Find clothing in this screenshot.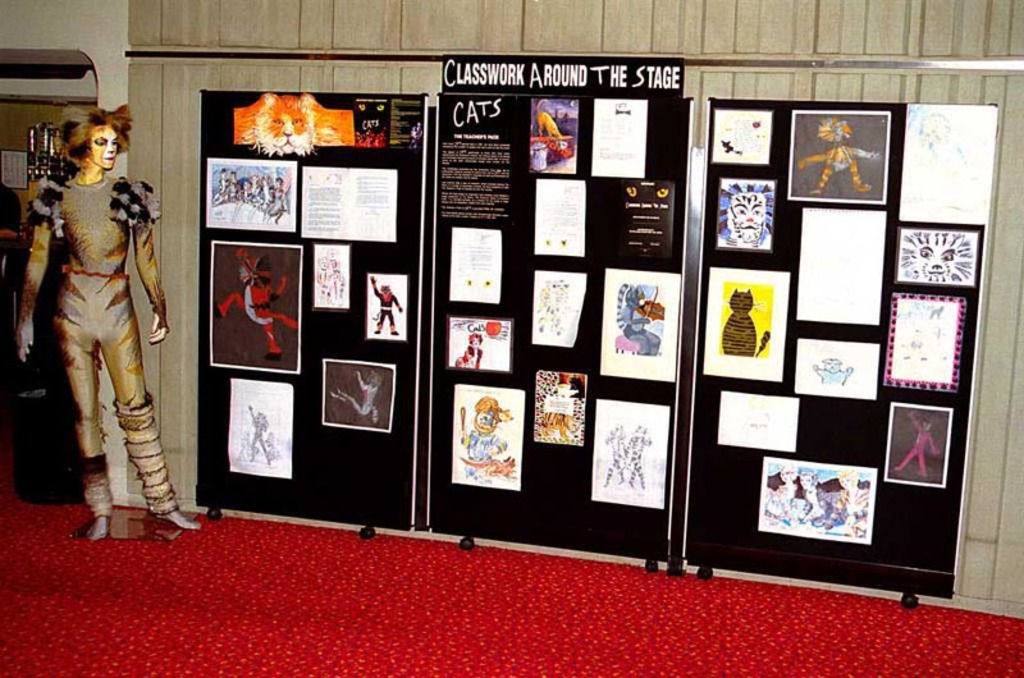
The bounding box for clothing is bbox=[23, 119, 161, 487].
